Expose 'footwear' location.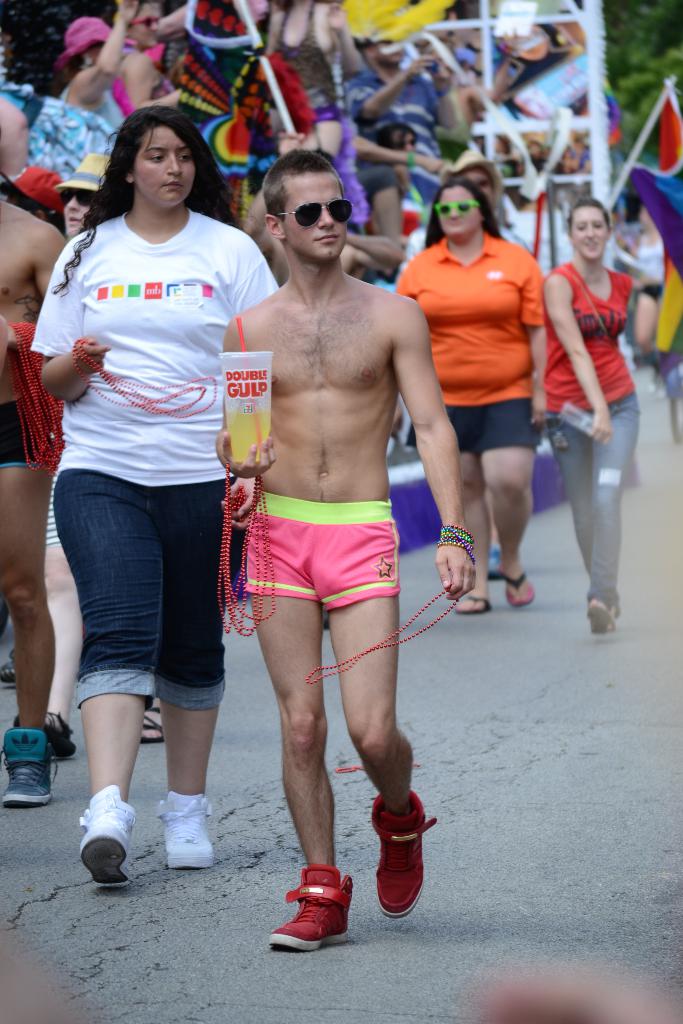
Exposed at (456, 597, 491, 614).
